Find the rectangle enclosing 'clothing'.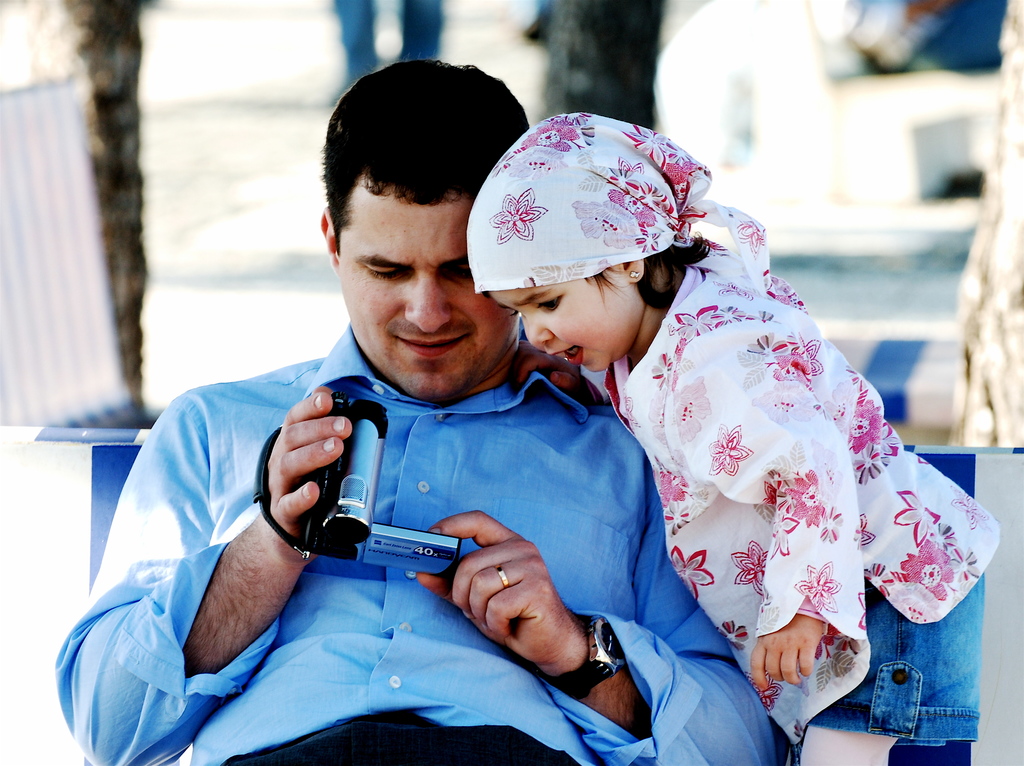
54, 325, 778, 765.
